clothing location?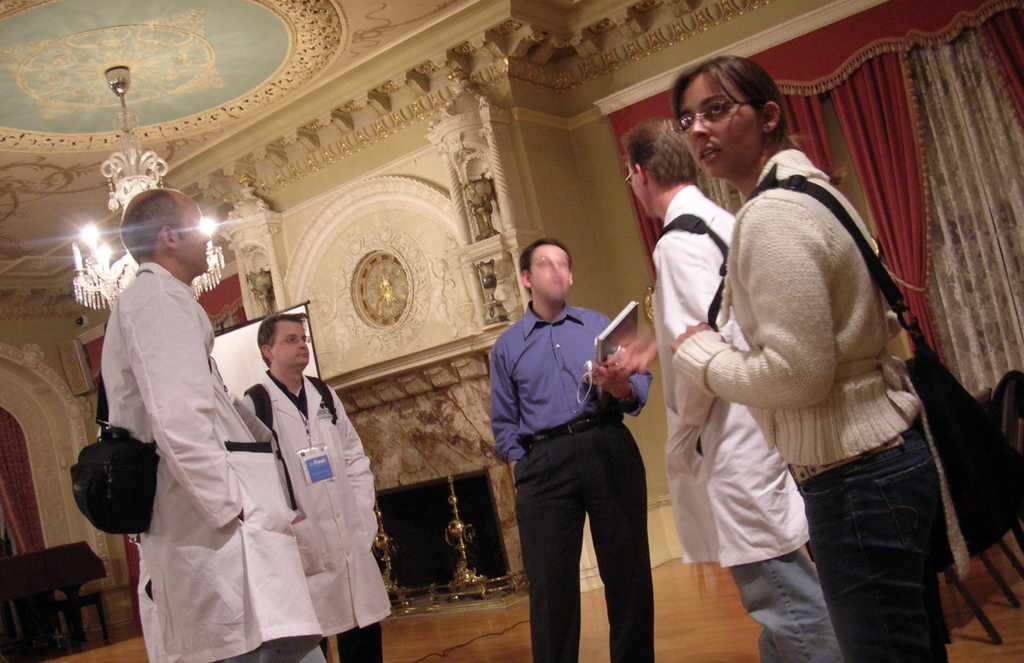
Rect(339, 625, 387, 662)
